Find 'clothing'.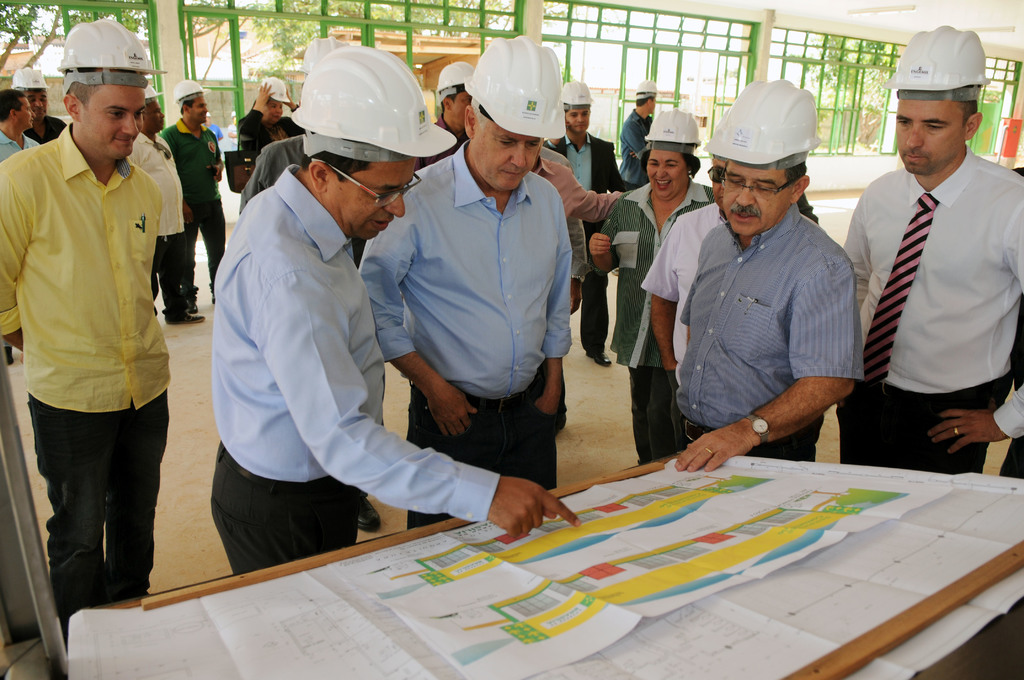
[205, 166, 502, 578].
